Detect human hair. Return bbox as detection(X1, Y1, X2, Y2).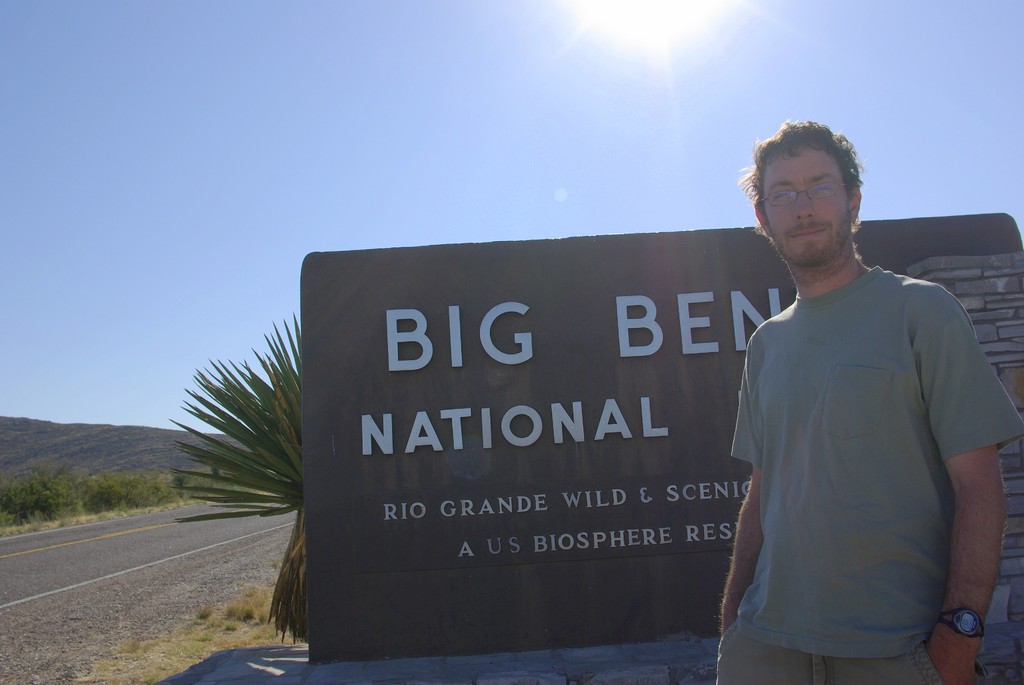
detection(733, 116, 867, 239).
